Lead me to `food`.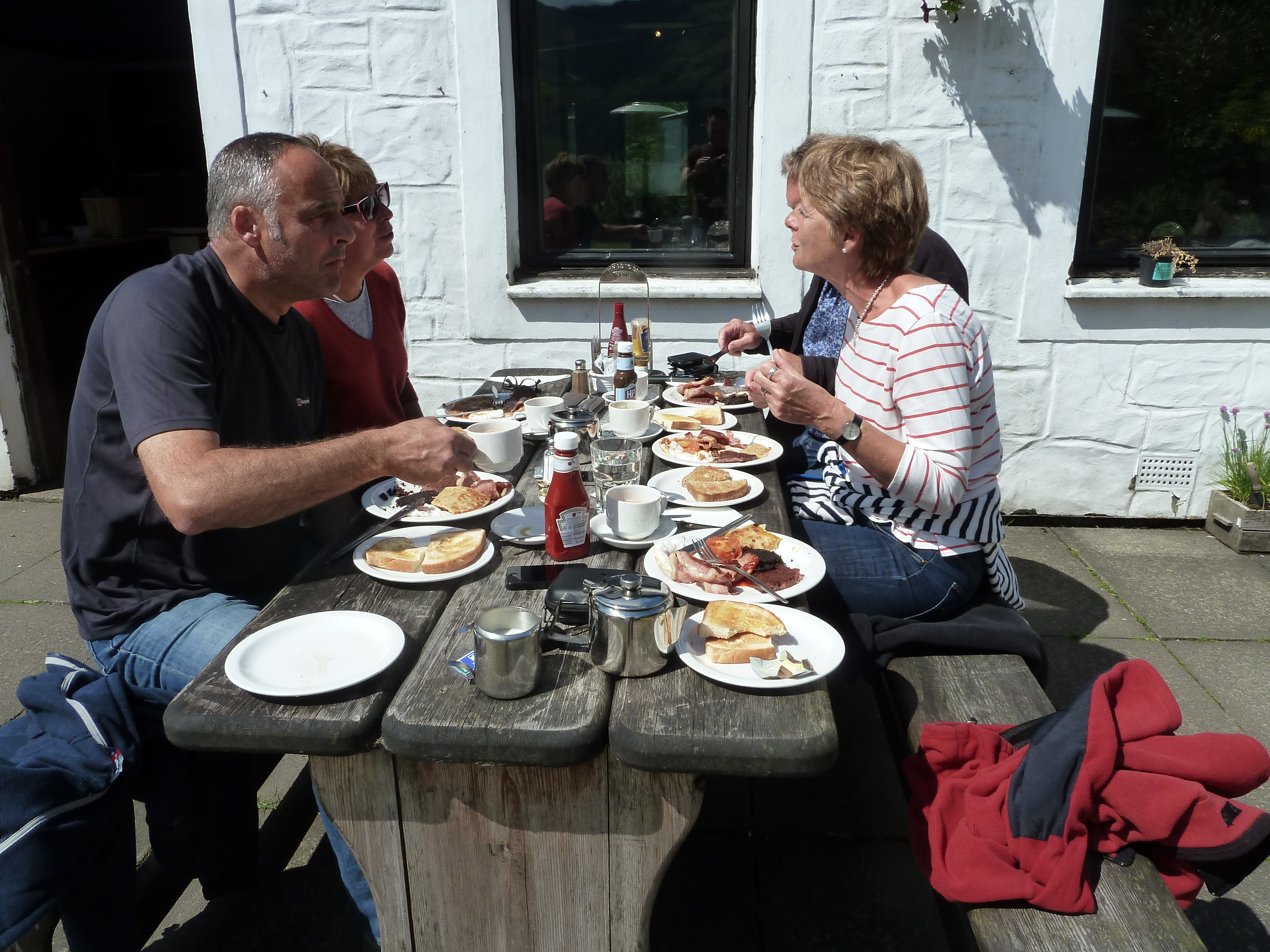
Lead to 209:136:246:147.
